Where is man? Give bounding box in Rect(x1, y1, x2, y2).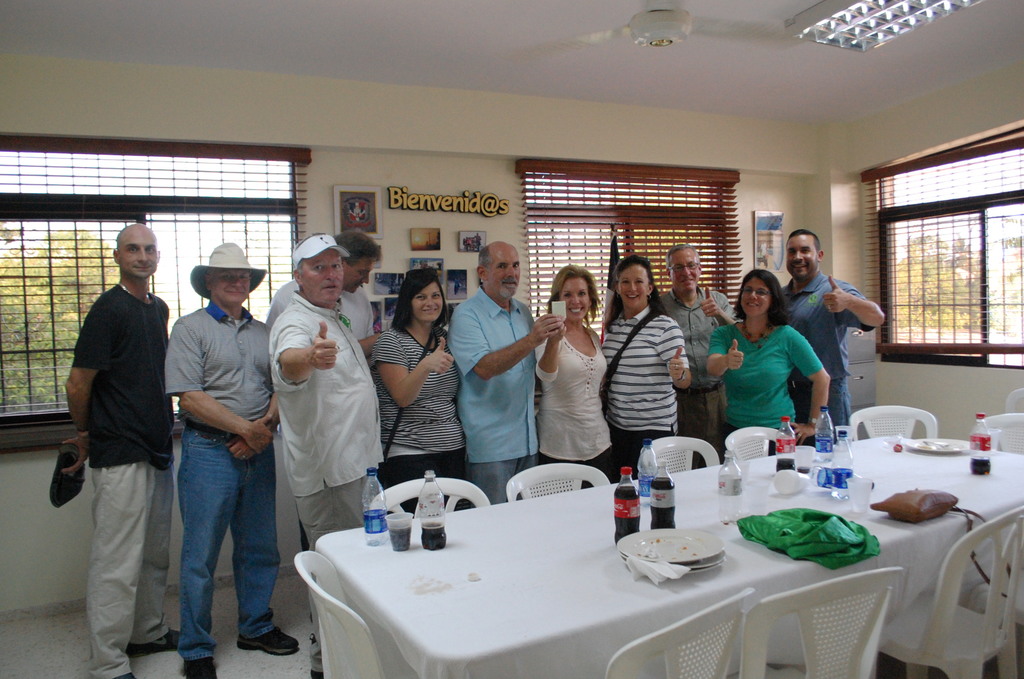
Rect(159, 240, 303, 678).
